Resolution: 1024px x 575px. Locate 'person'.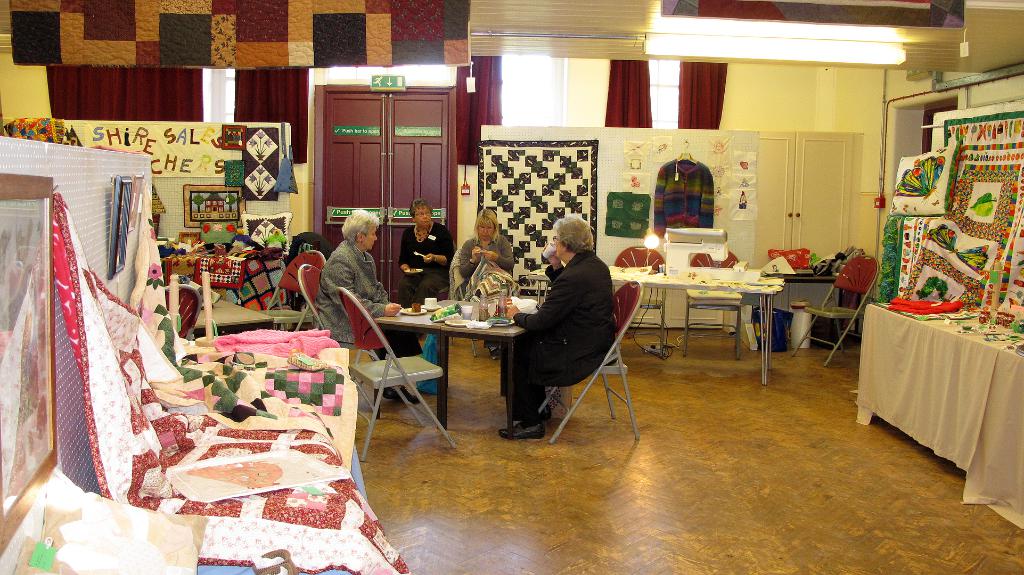
region(497, 209, 619, 435).
